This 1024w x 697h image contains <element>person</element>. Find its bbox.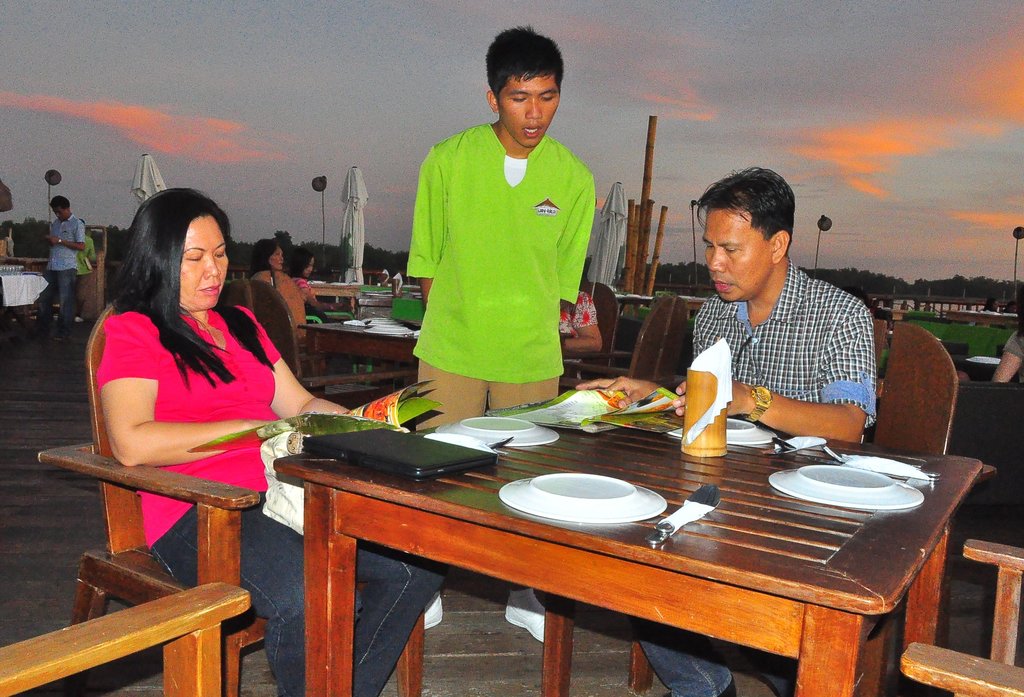
0 218 22 262.
